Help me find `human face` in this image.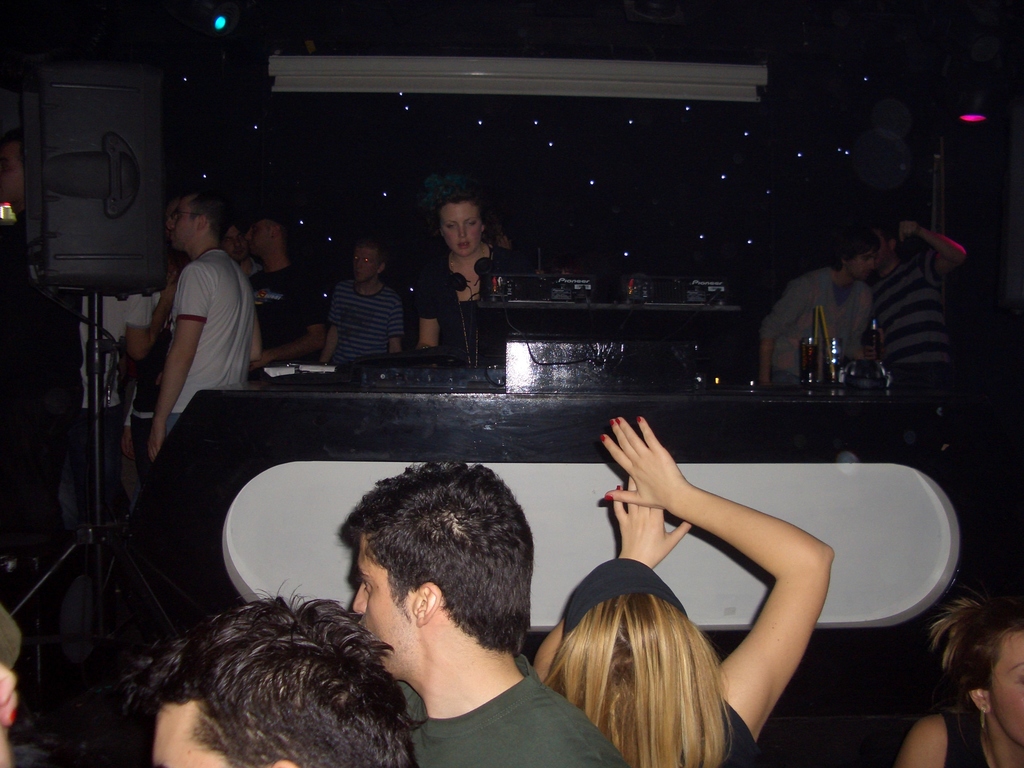
Found it: 439,202,476,255.
